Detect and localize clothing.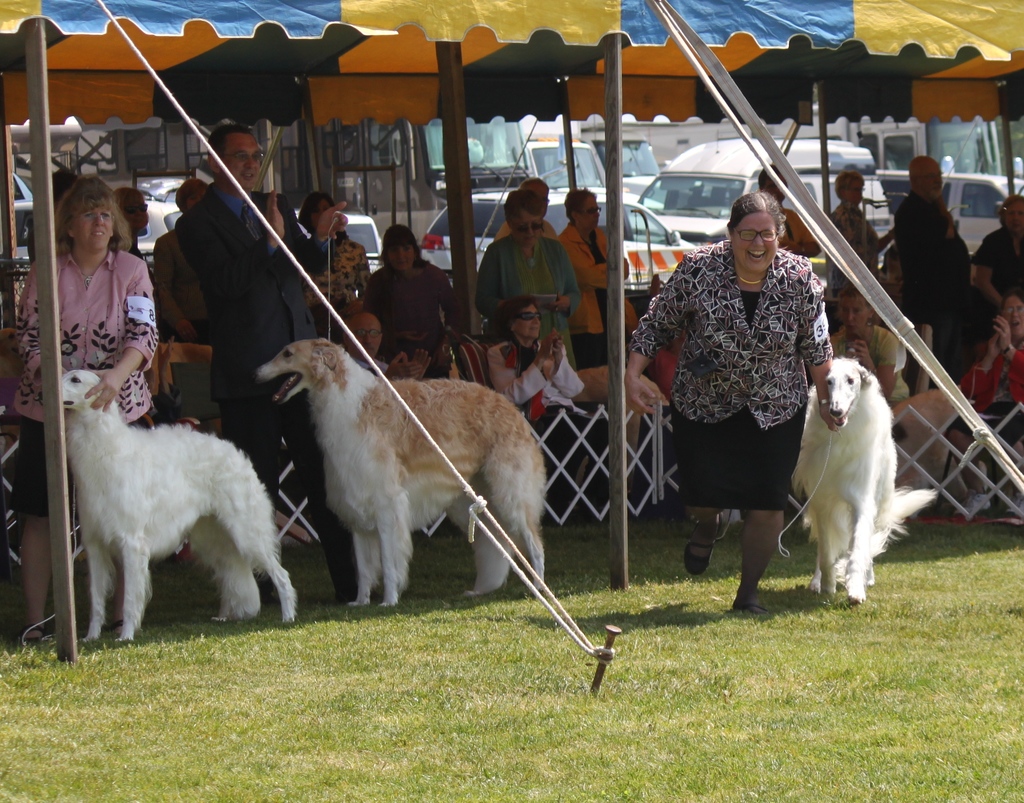
Localized at <bbox>175, 180, 373, 598</bbox>.
